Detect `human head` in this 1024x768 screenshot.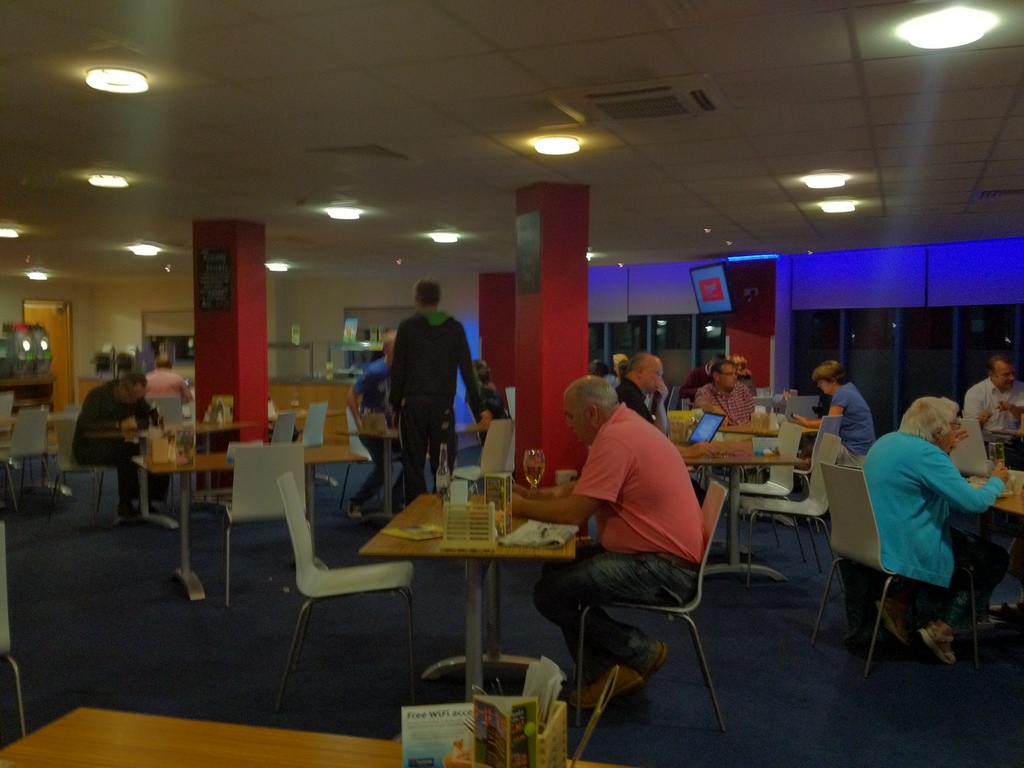
Detection: <region>413, 276, 442, 310</region>.
